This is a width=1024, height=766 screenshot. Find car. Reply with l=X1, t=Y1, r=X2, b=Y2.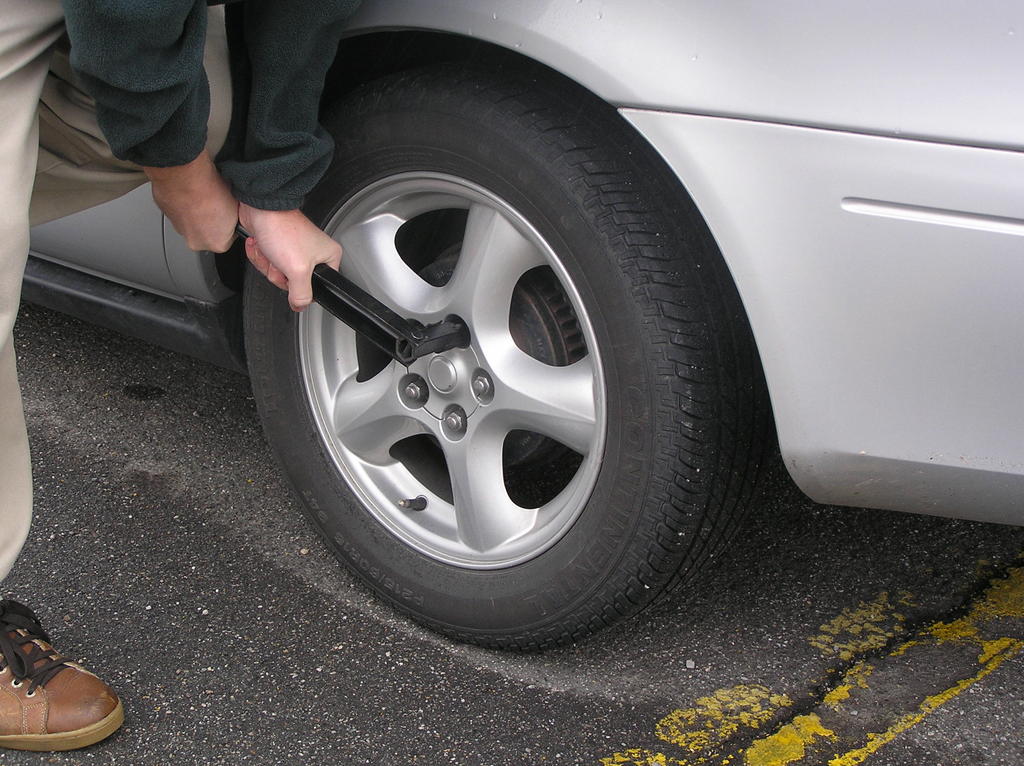
l=19, t=0, r=1023, b=656.
